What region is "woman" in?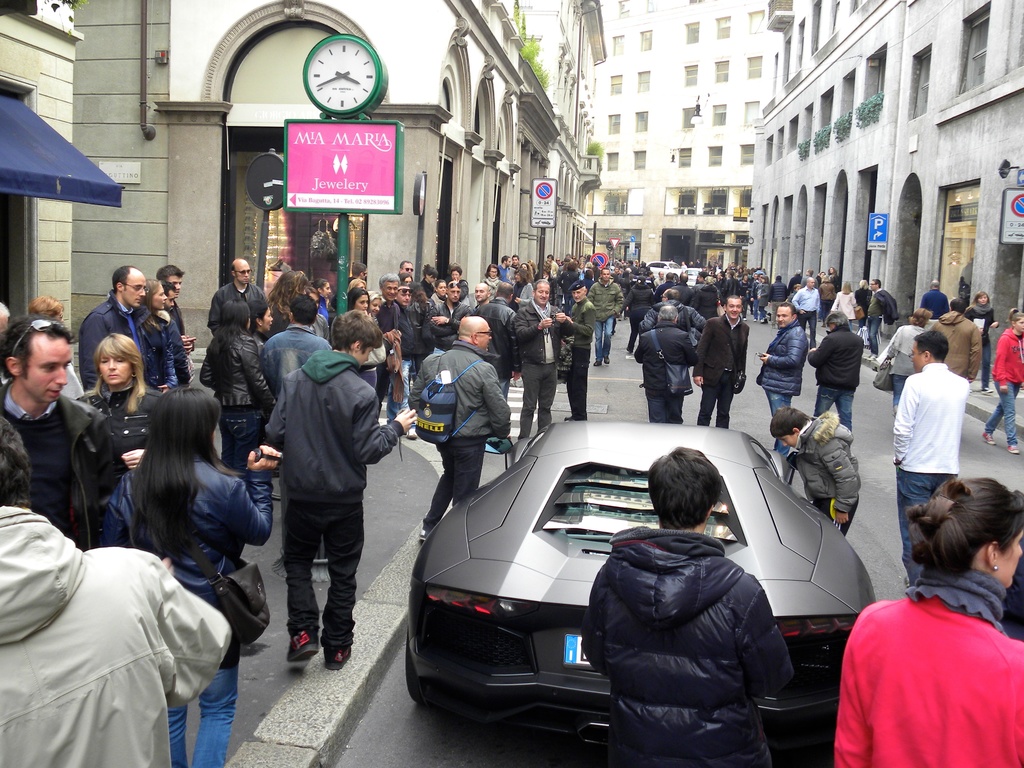
{"x1": 425, "y1": 277, "x2": 458, "y2": 302}.
